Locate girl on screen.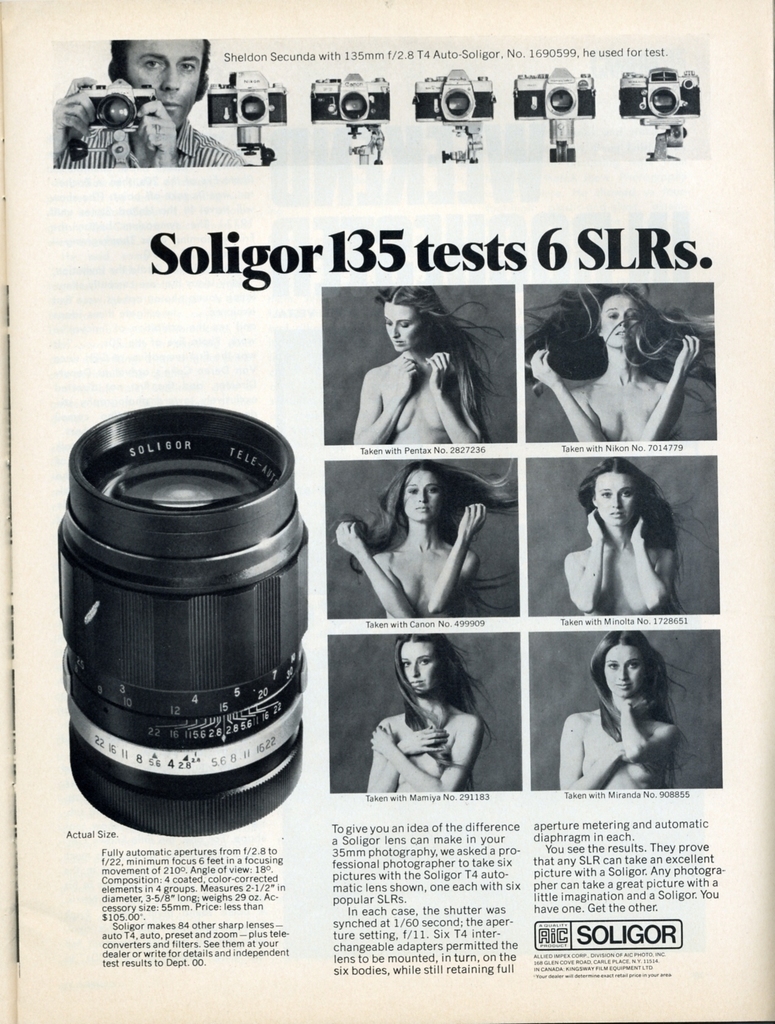
On screen at bbox=[523, 281, 718, 438].
